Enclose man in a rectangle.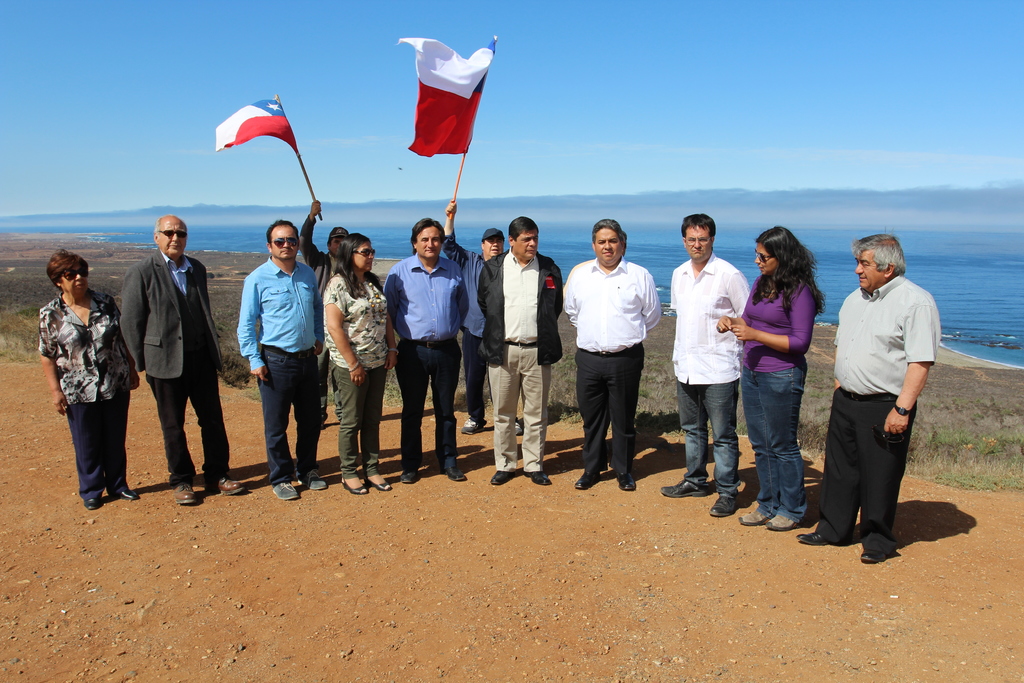
{"x1": 118, "y1": 217, "x2": 246, "y2": 504}.
